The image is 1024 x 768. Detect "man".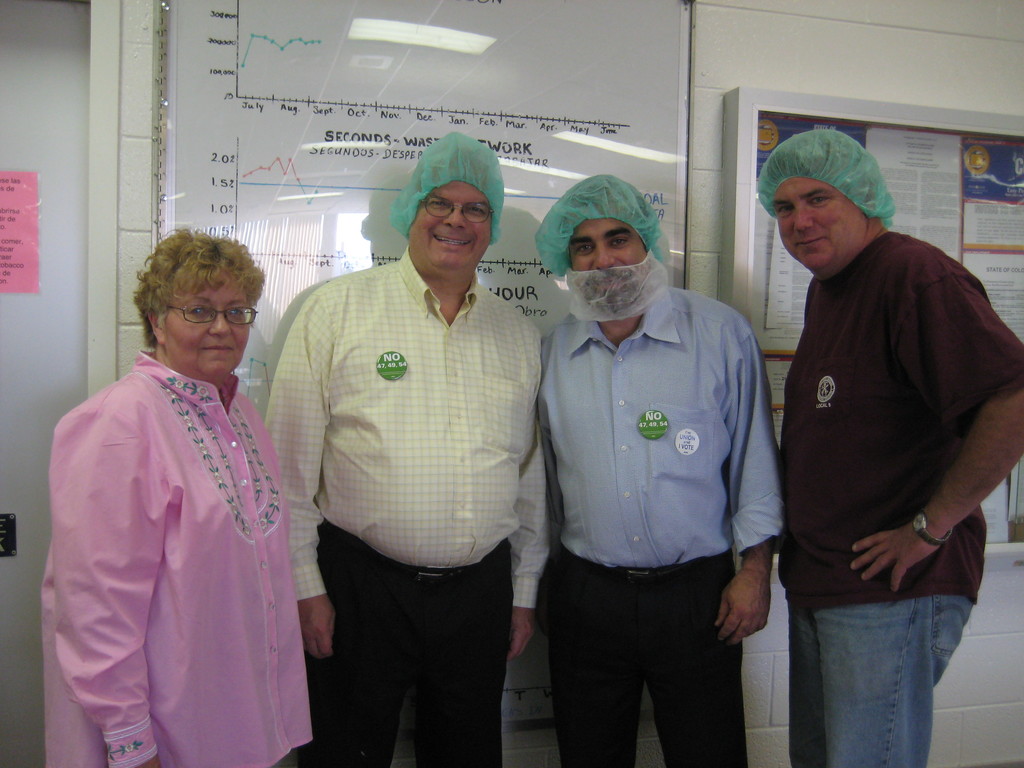
Detection: 536, 175, 784, 767.
